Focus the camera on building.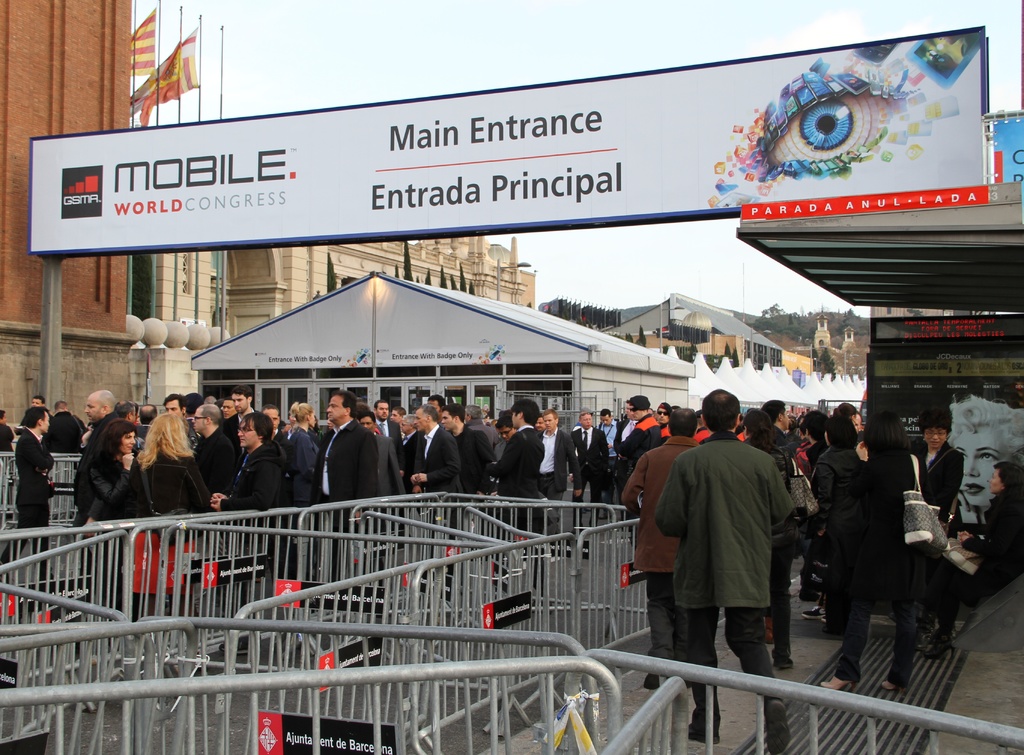
Focus region: 0/0/134/452.
